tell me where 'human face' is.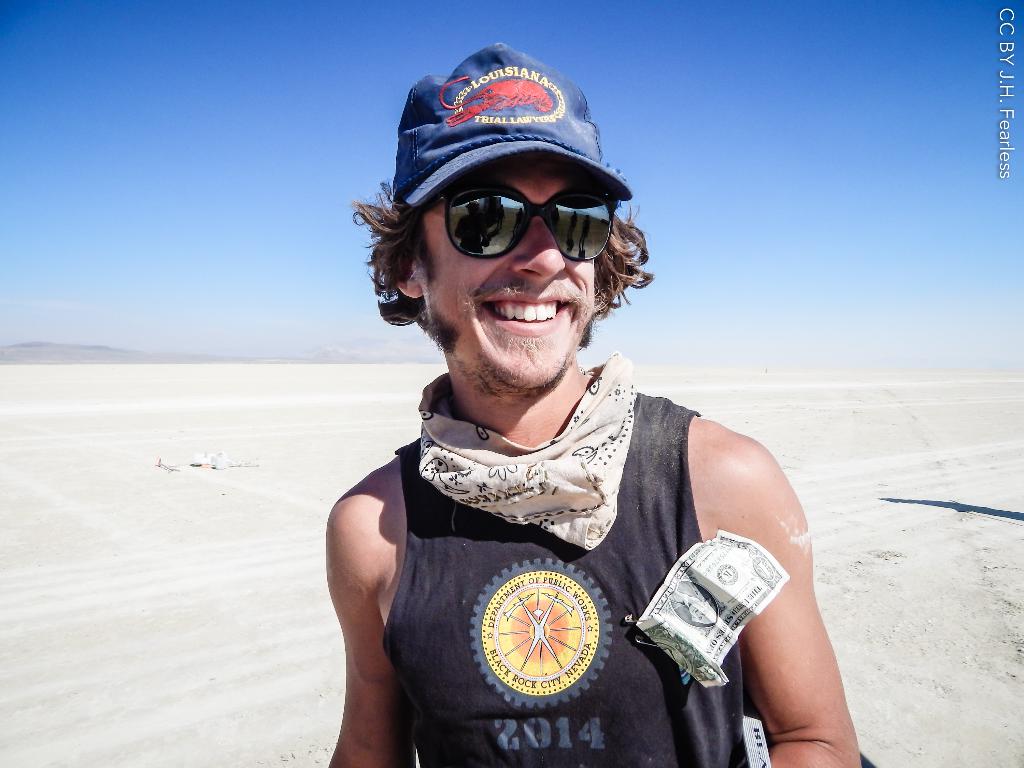
'human face' is at (422, 173, 592, 391).
